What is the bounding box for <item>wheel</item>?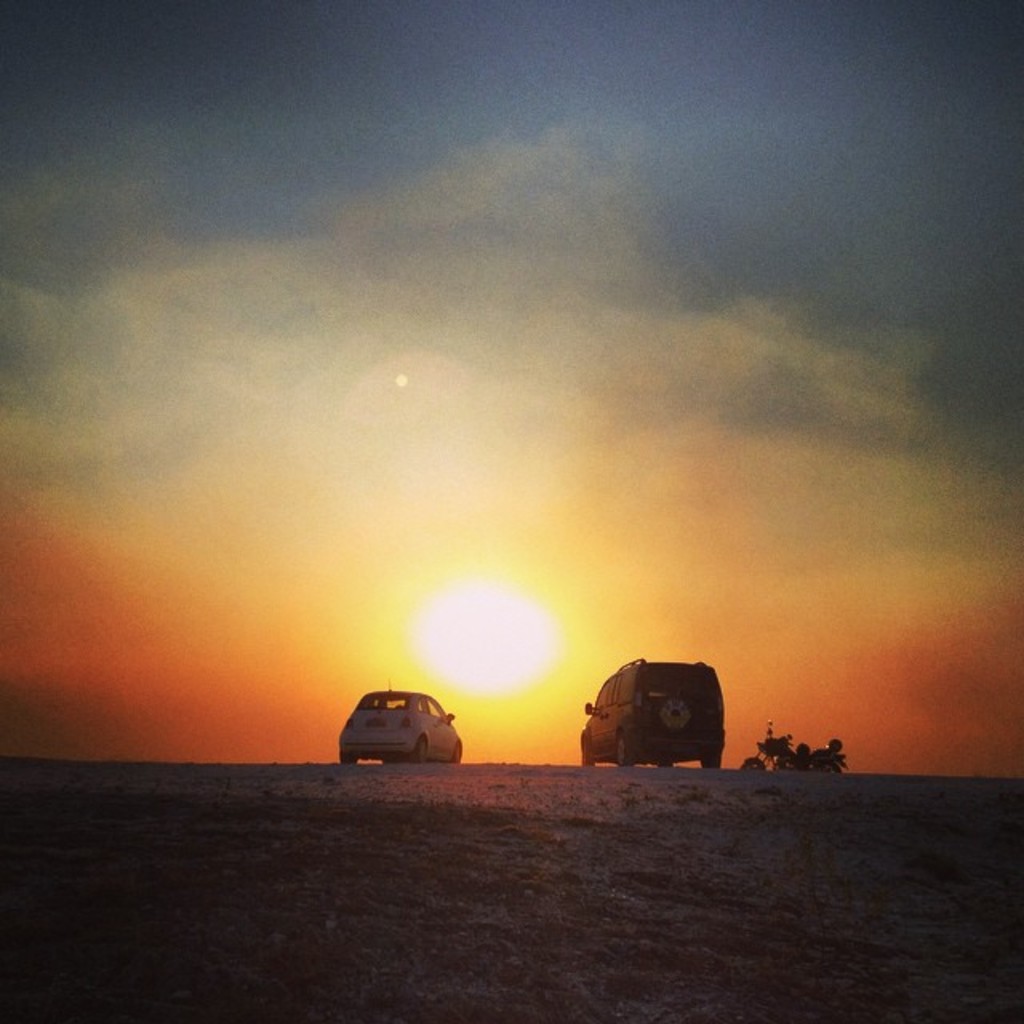
select_region(818, 758, 840, 773).
